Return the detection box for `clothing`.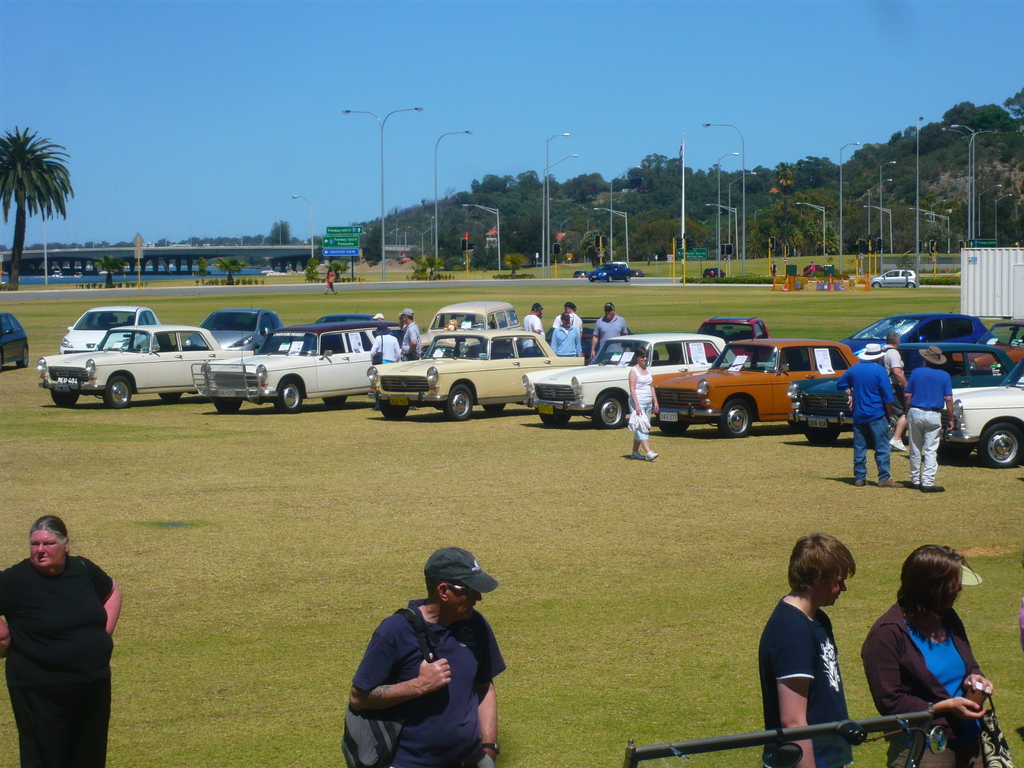
box=[872, 589, 986, 767].
